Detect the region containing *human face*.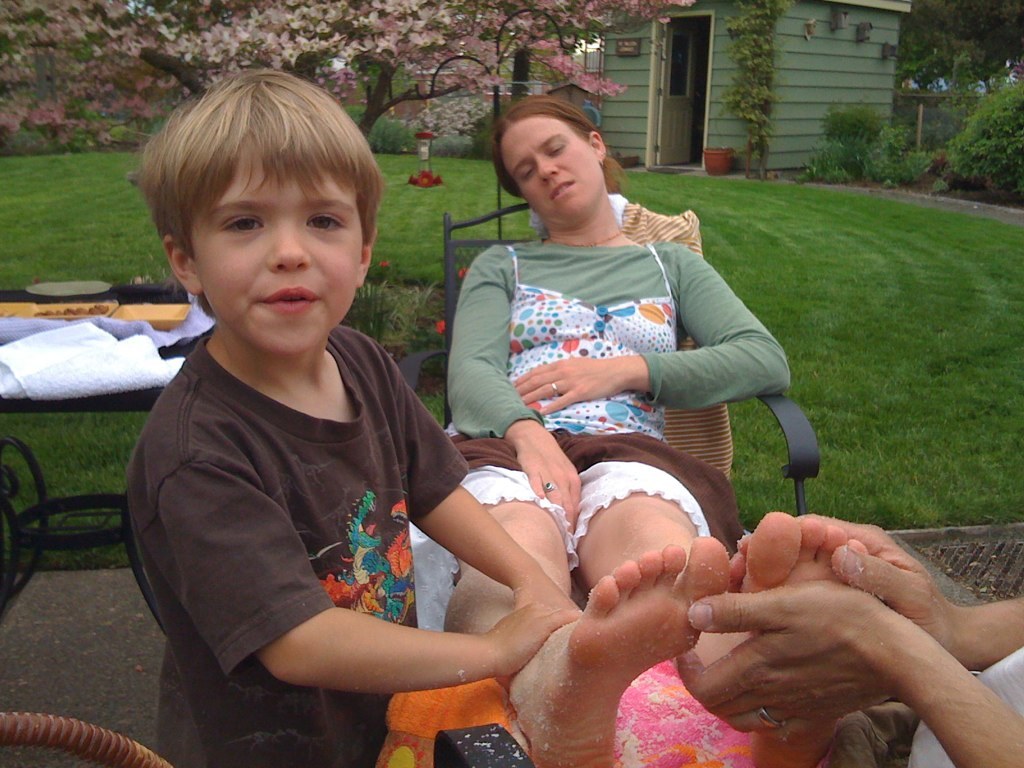
[501,114,606,223].
